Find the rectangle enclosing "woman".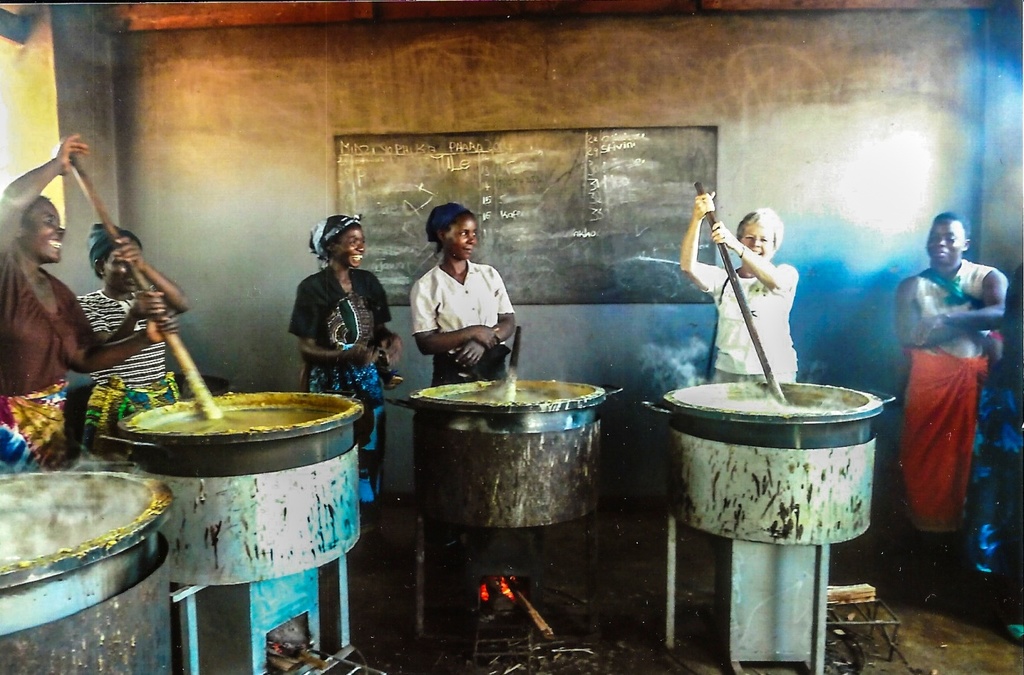
box(0, 129, 186, 468).
